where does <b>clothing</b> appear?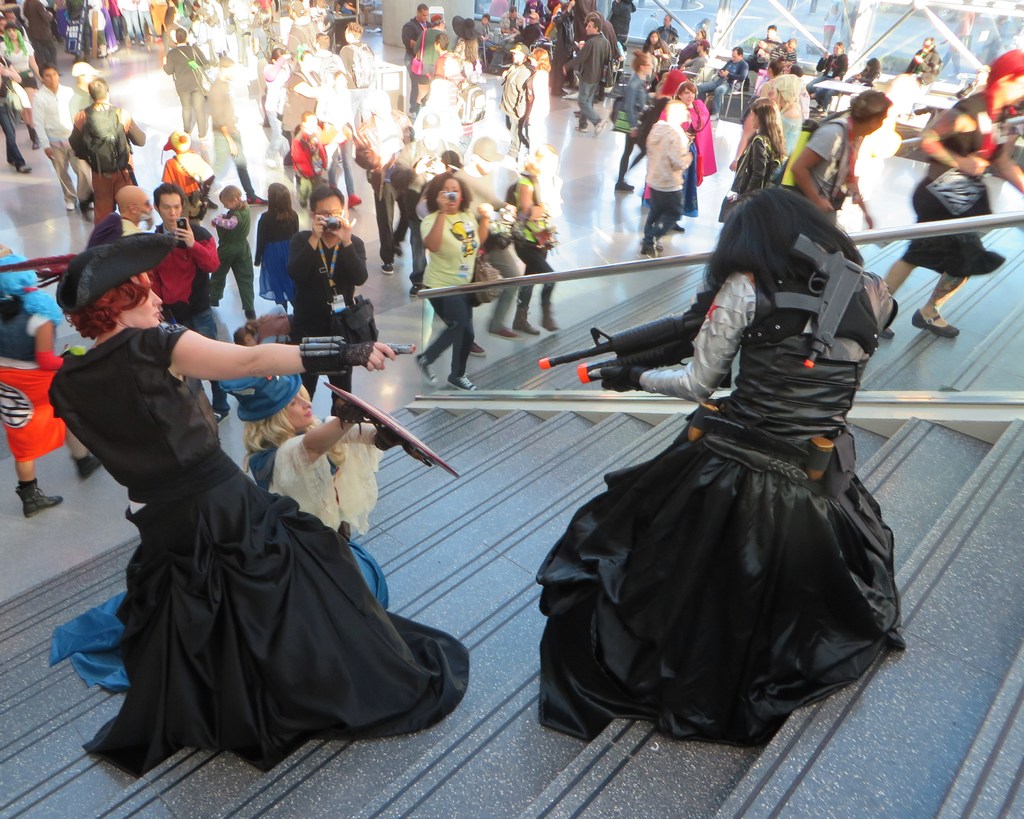
Appears at 46,414,390,694.
